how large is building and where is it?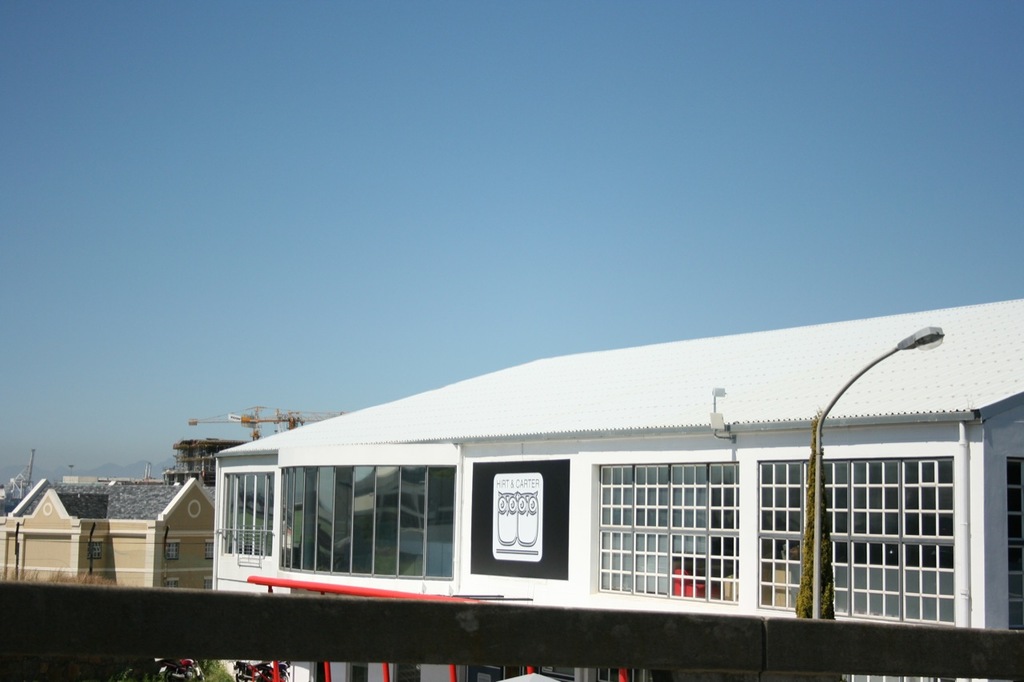
Bounding box: (0, 477, 216, 588).
